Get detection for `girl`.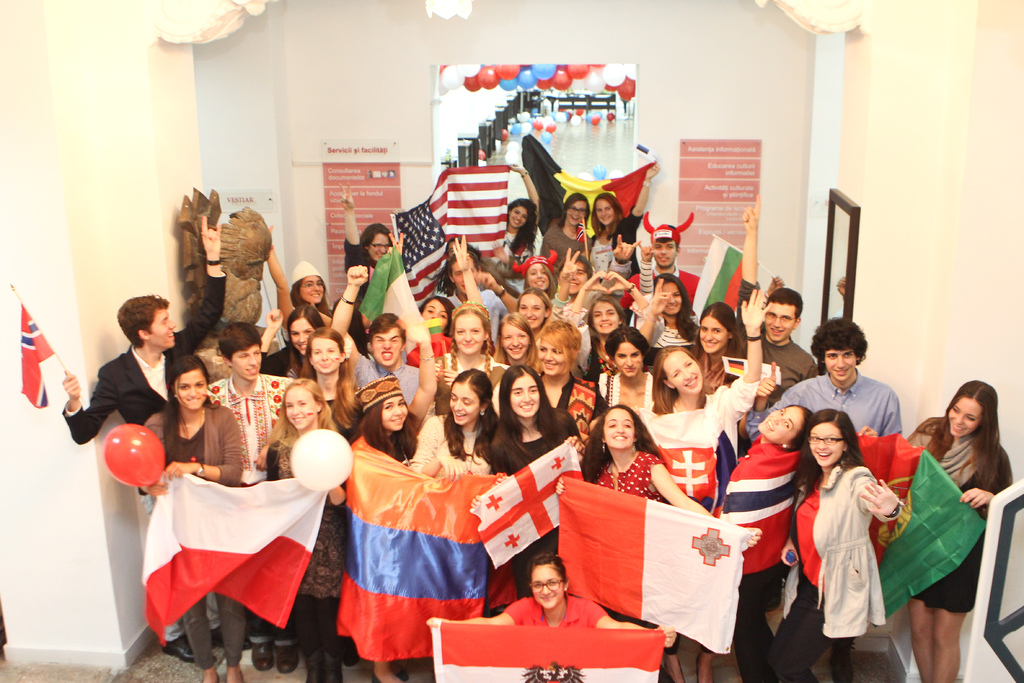
Detection: (x1=264, y1=224, x2=334, y2=343).
